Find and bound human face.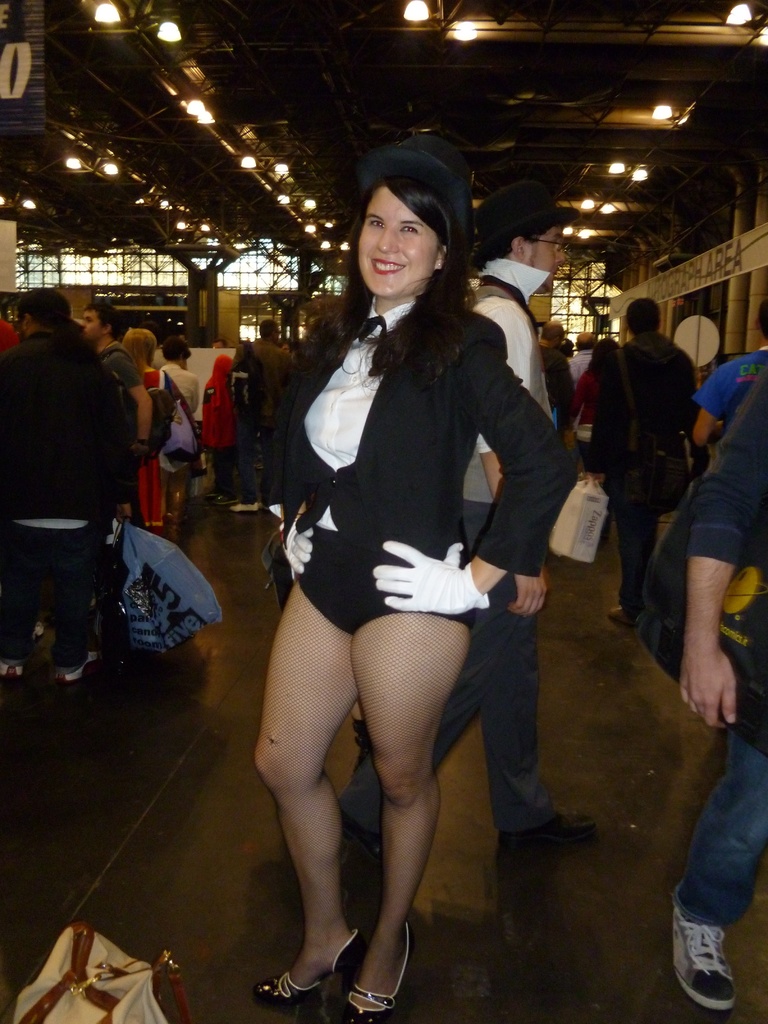
Bound: pyautogui.locateOnScreen(348, 178, 440, 297).
